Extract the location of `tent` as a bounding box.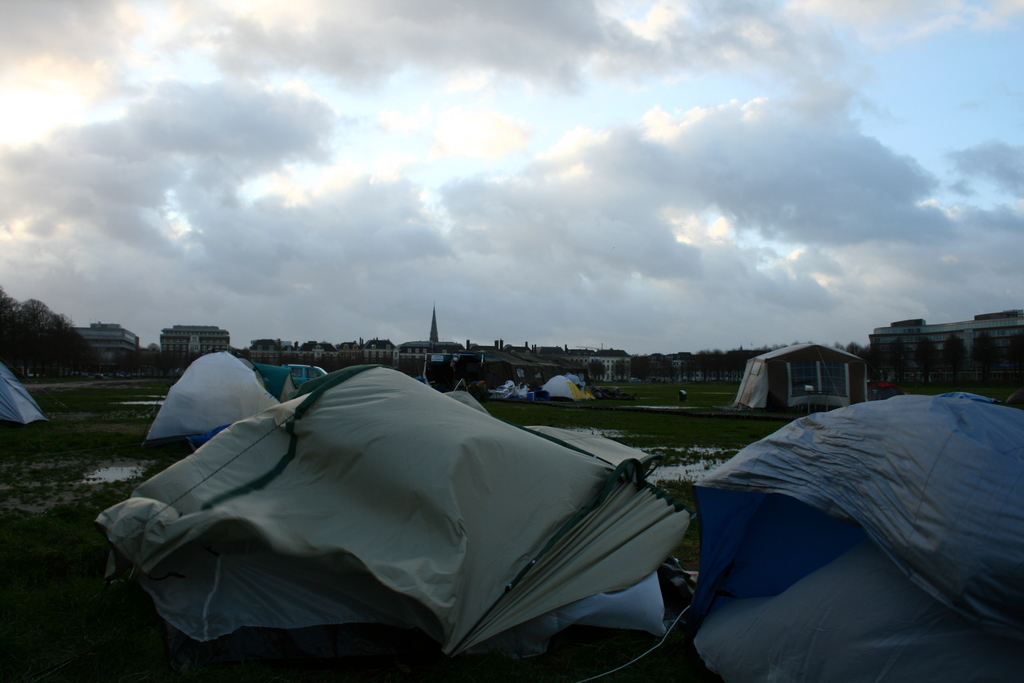
locate(395, 370, 588, 404).
